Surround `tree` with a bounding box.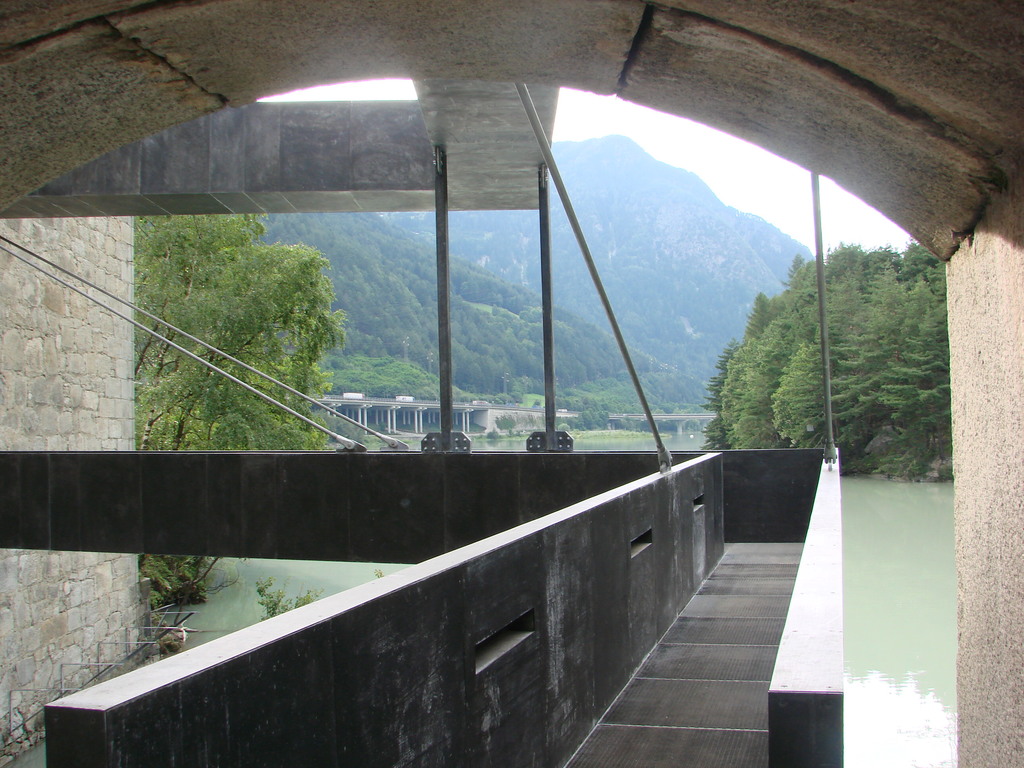
[left=697, top=236, right=956, bottom=486].
